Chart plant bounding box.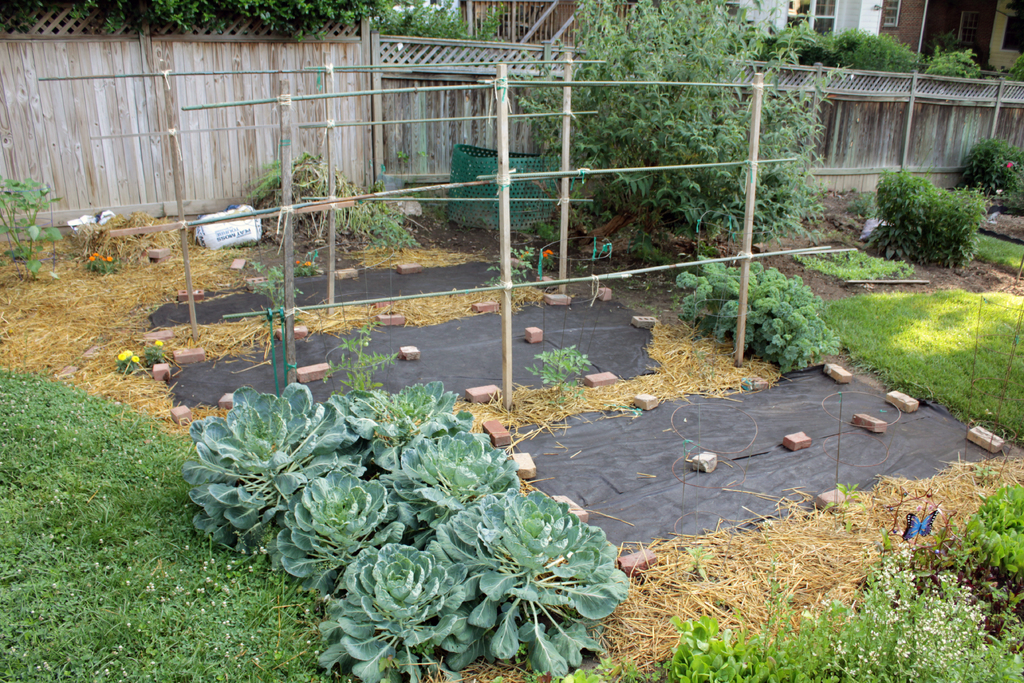
Charted: 924:38:988:86.
